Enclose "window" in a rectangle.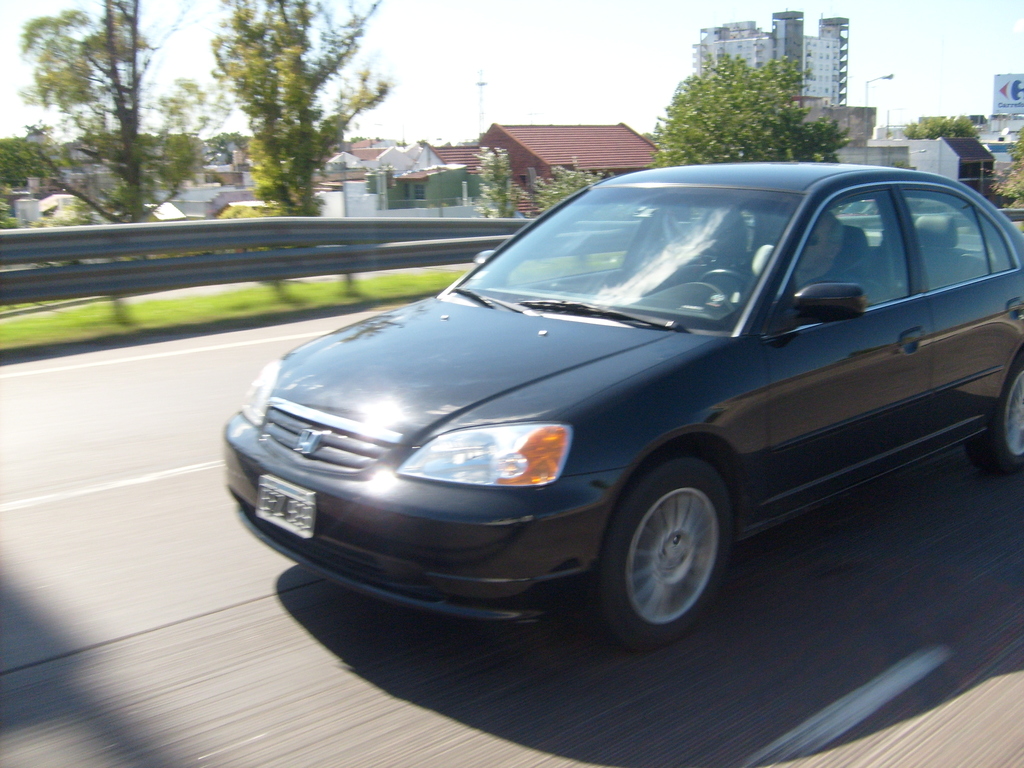
{"x1": 412, "y1": 182, "x2": 426, "y2": 201}.
